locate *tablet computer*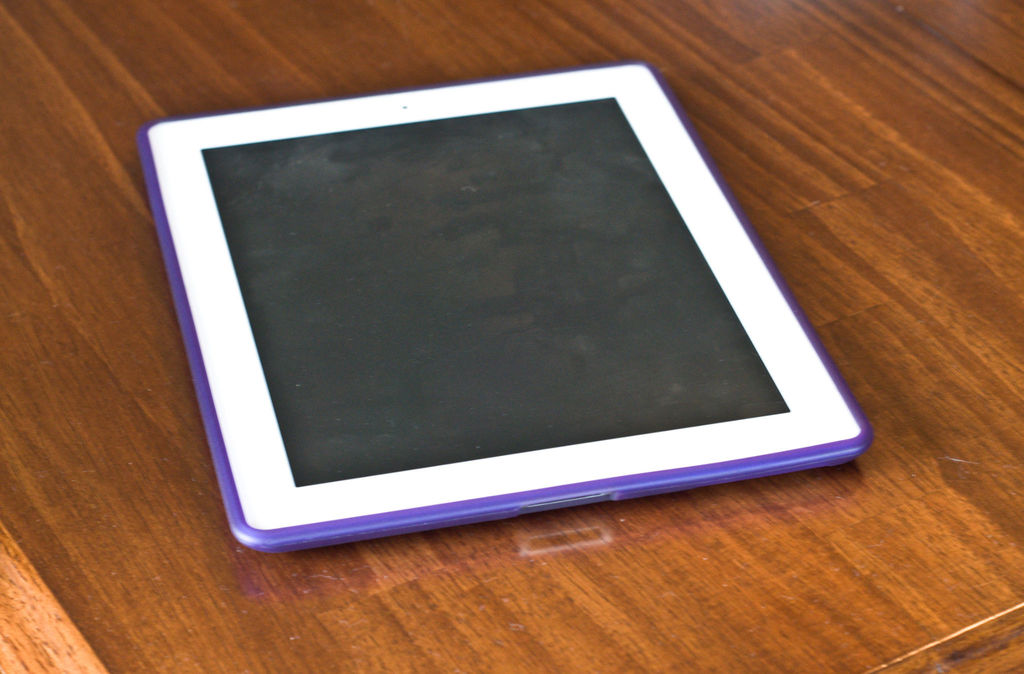
detection(137, 65, 872, 550)
